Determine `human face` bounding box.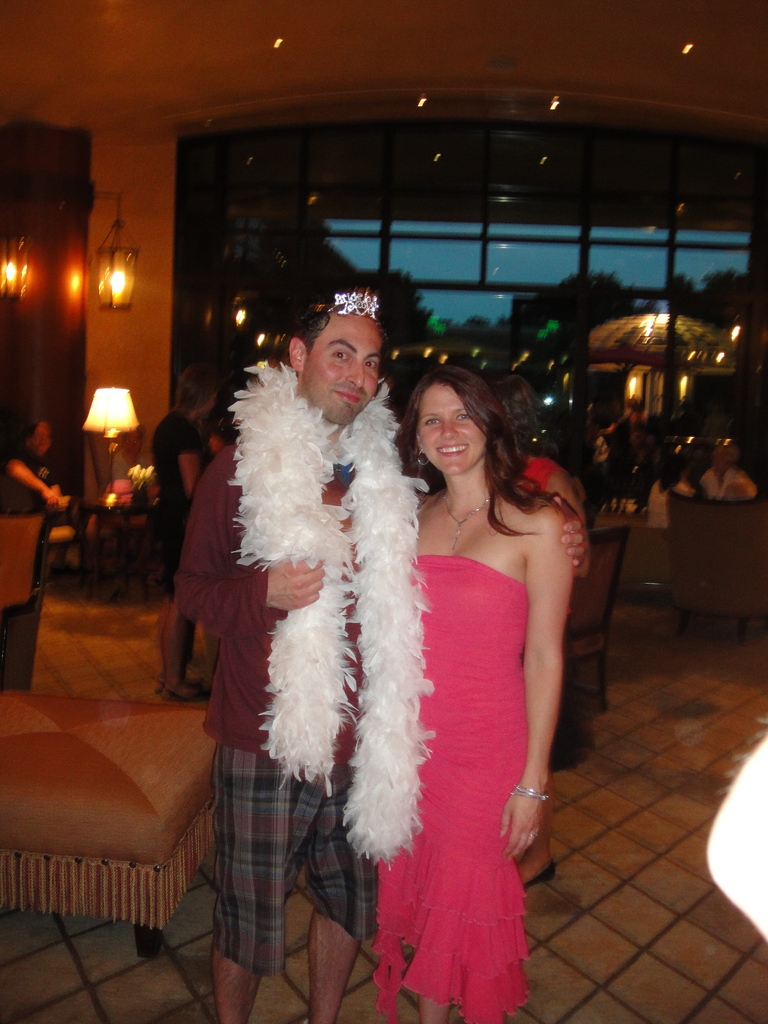
Determined: locate(412, 382, 486, 471).
